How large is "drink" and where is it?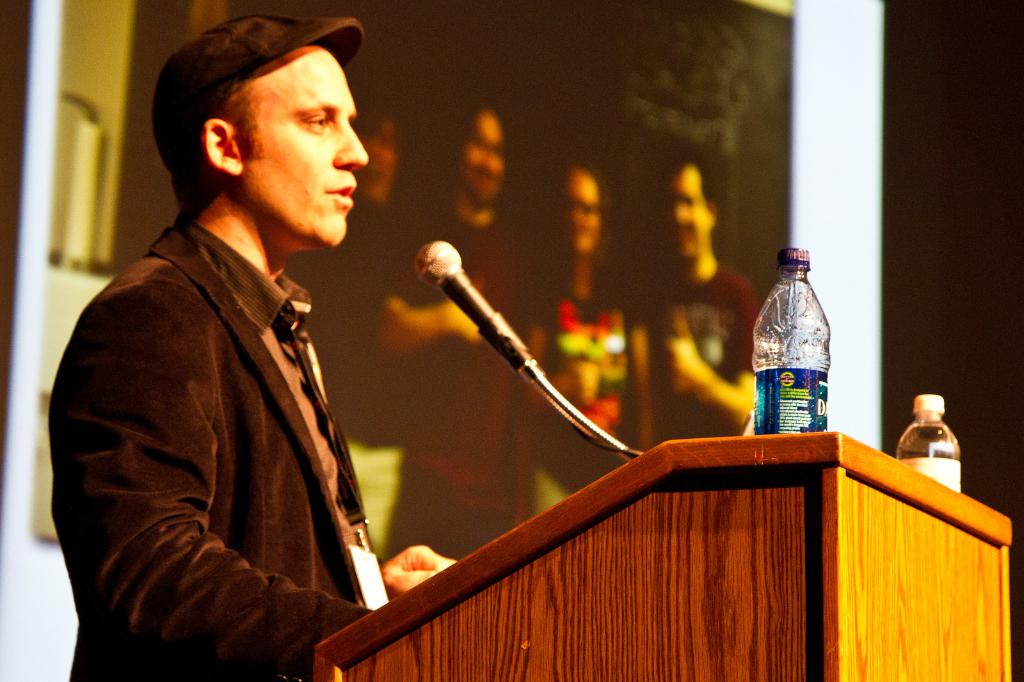
Bounding box: <bbox>892, 418, 960, 493</bbox>.
